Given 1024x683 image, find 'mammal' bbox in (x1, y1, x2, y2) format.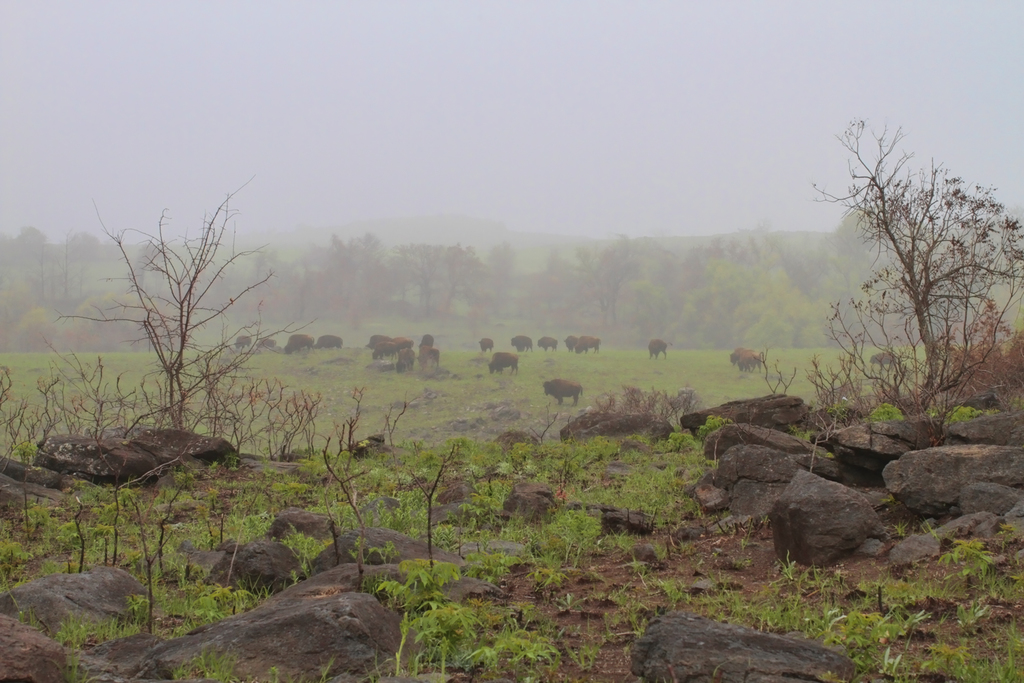
(511, 334, 532, 352).
